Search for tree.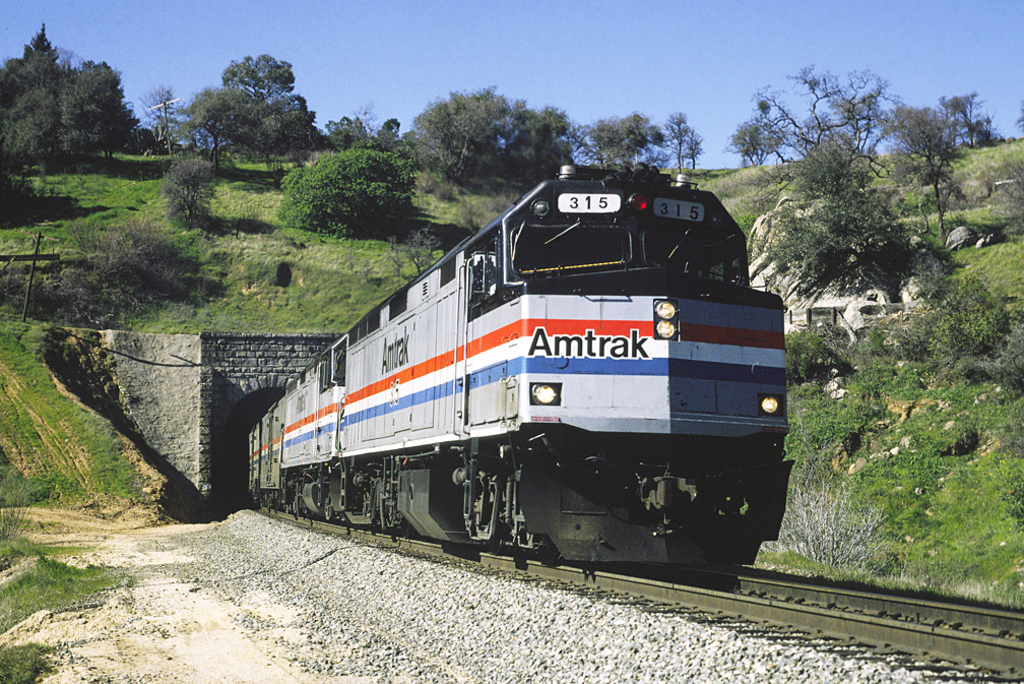
Found at [left=227, top=54, right=308, bottom=88].
